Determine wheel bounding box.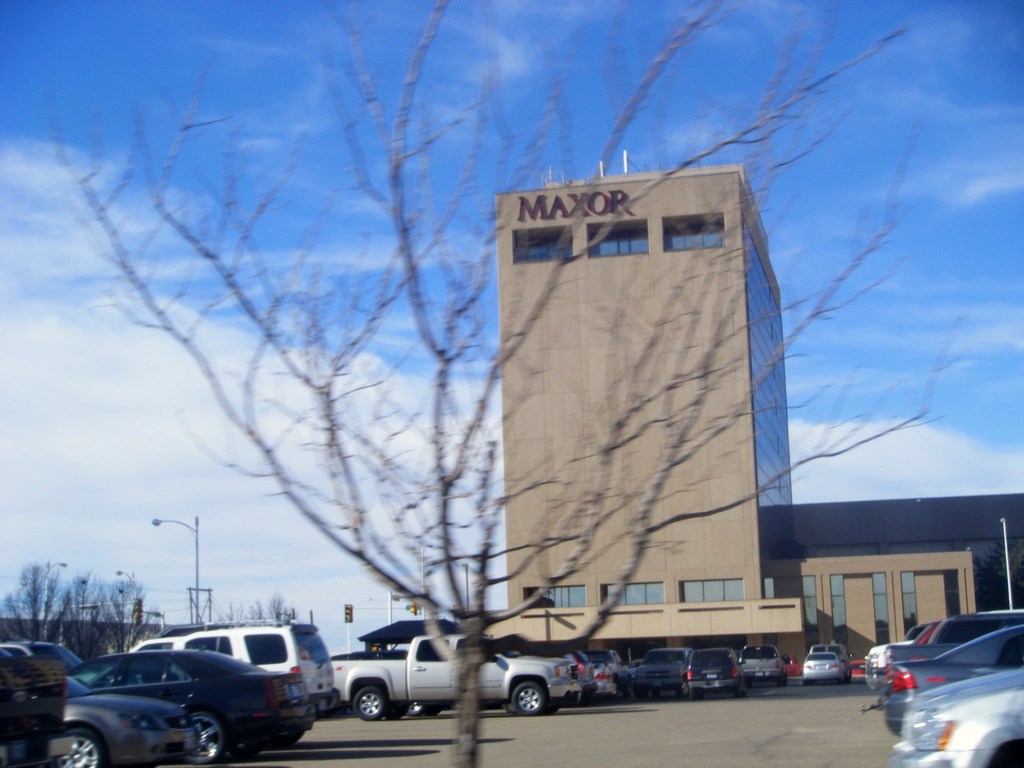
Determined: [x1=195, y1=708, x2=221, y2=765].
